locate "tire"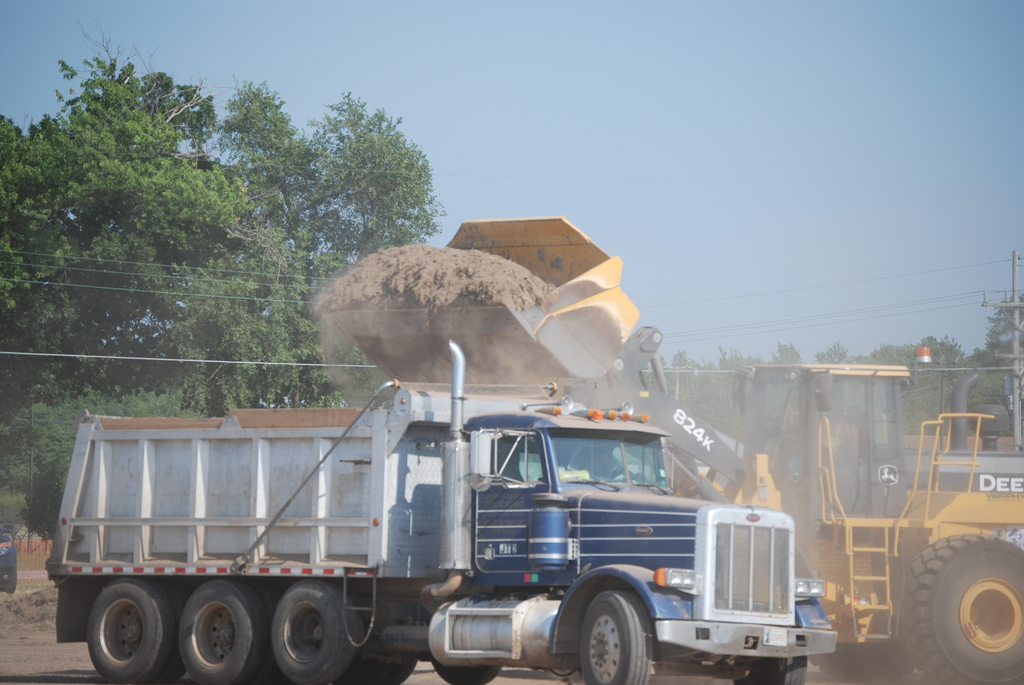
(432, 659, 502, 684)
